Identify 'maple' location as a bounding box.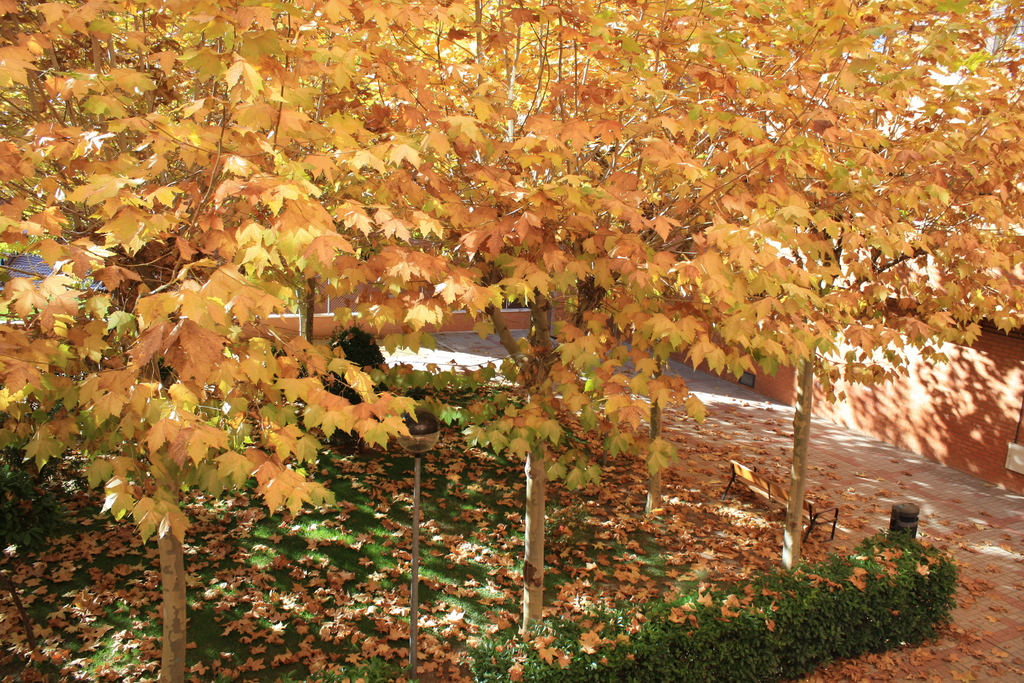
<bbox>1, 0, 1020, 675</bbox>.
